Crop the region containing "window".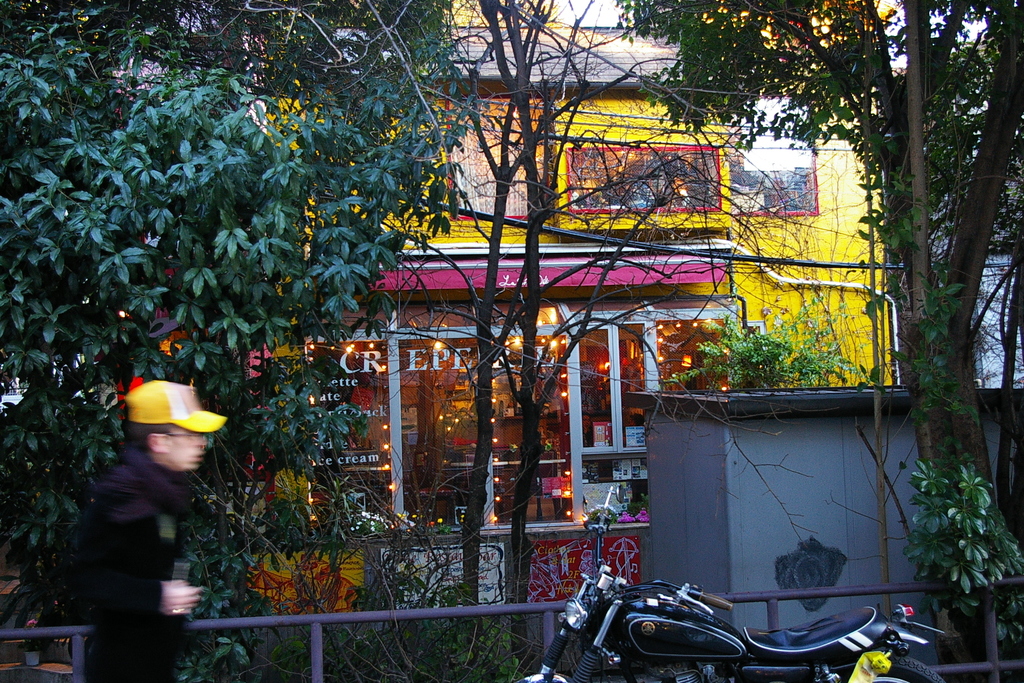
Crop region: (left=728, top=89, right=815, bottom=221).
